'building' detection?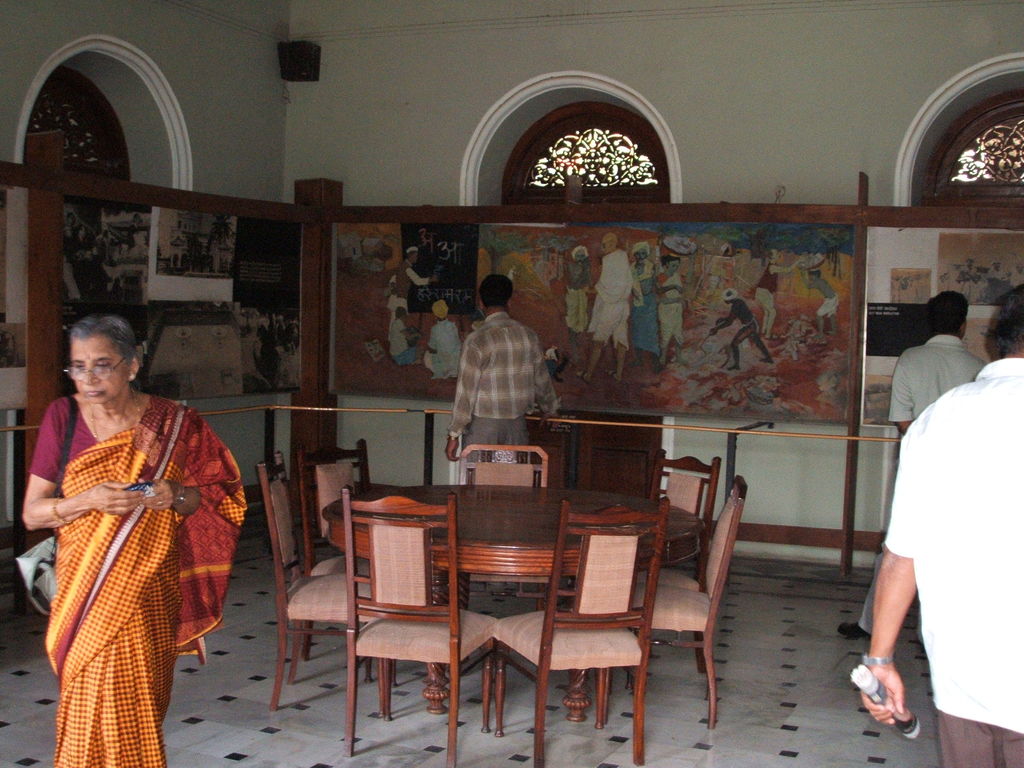
(x1=0, y1=0, x2=1023, y2=767)
